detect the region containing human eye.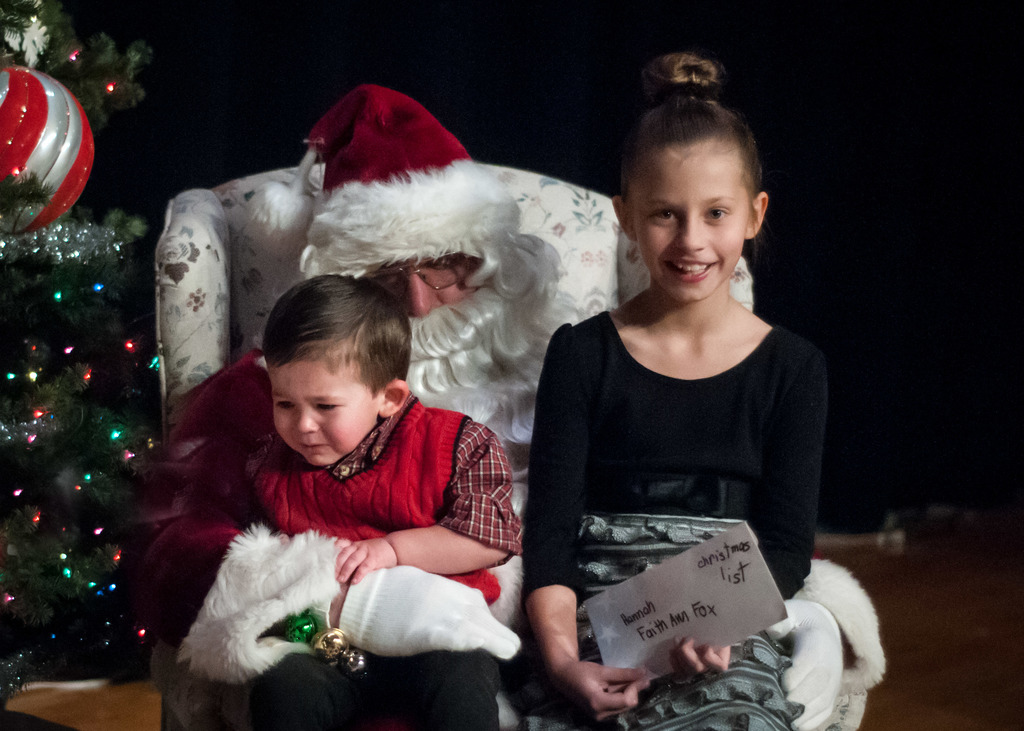
select_region(316, 402, 344, 413).
